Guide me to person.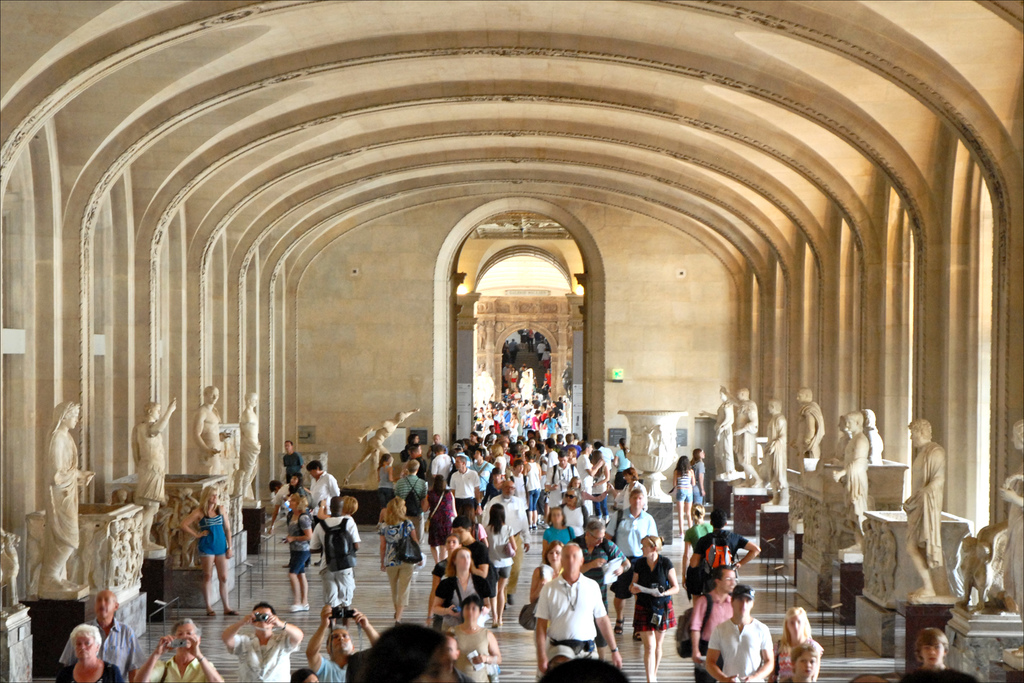
Guidance: x1=425, y1=532, x2=461, y2=622.
